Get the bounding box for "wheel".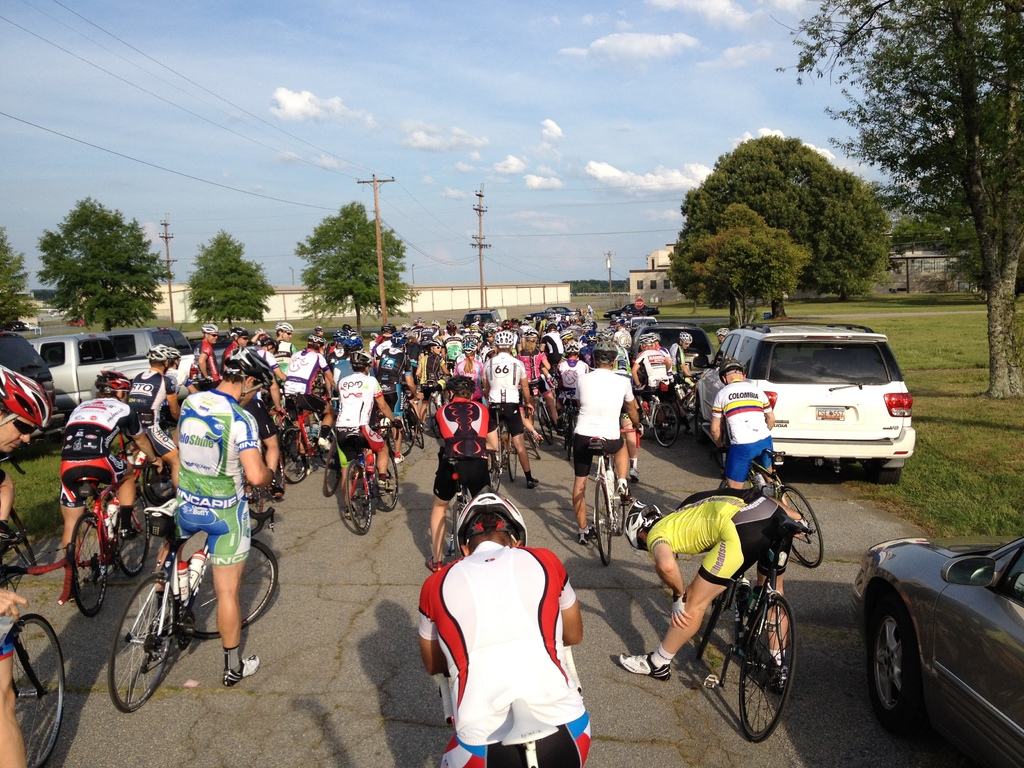
648/406/682/452.
